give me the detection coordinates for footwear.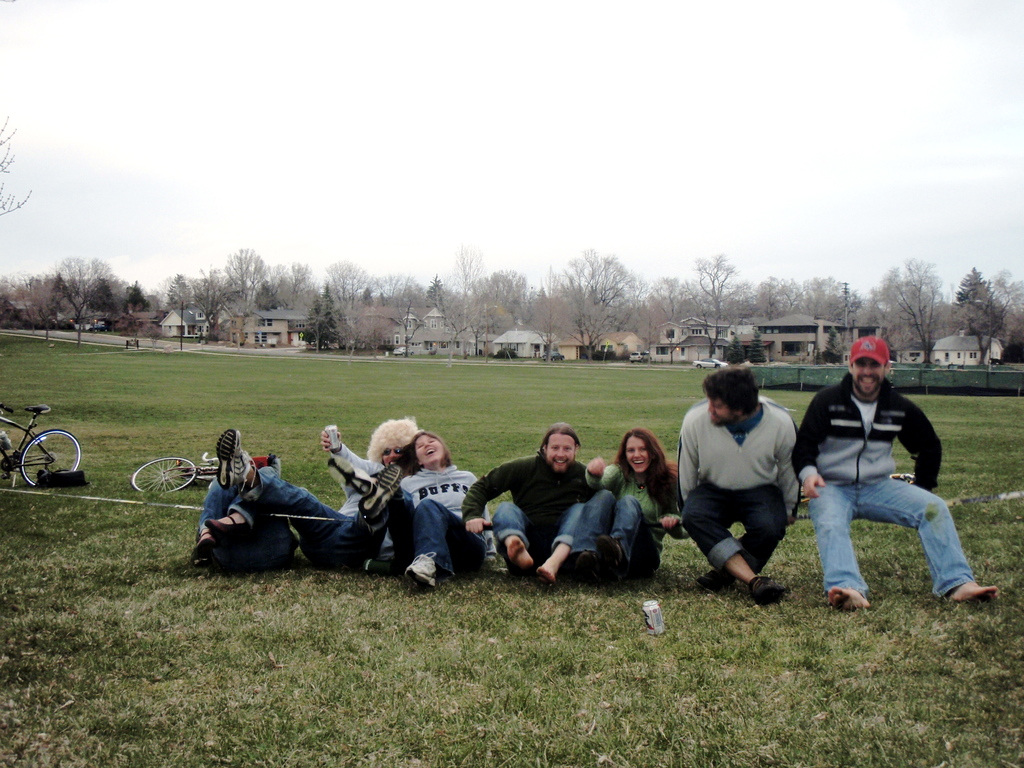
[752, 577, 780, 602].
